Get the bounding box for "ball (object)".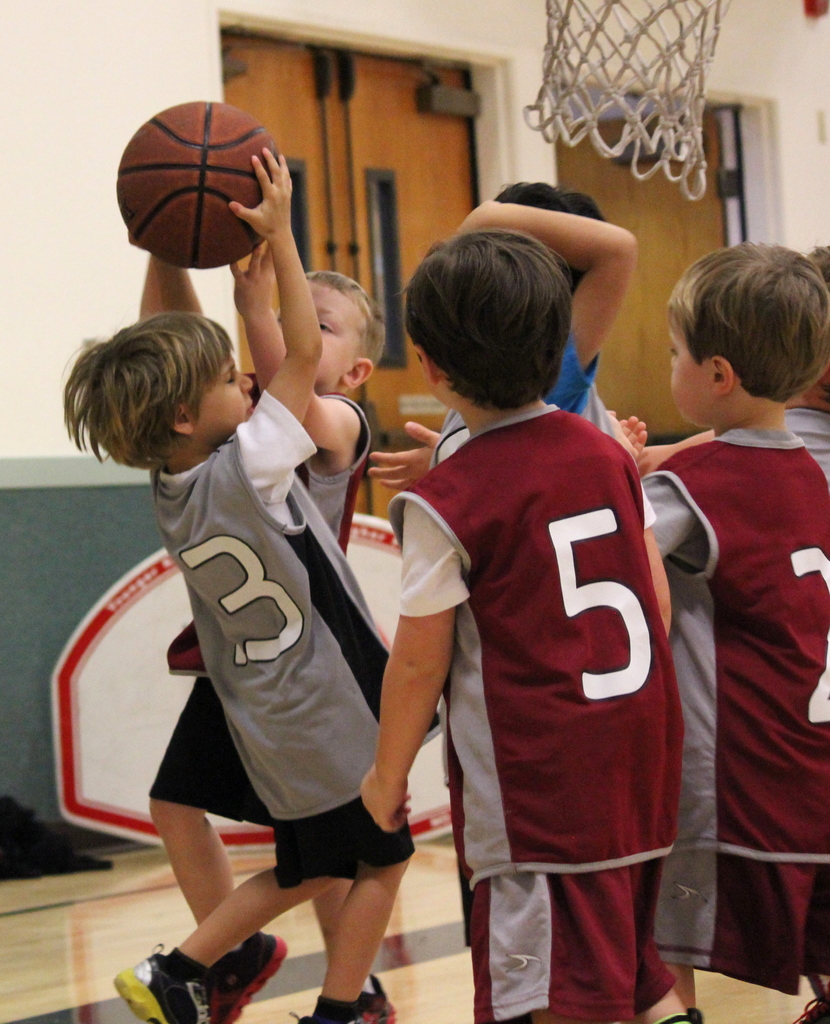
[117, 102, 282, 271].
